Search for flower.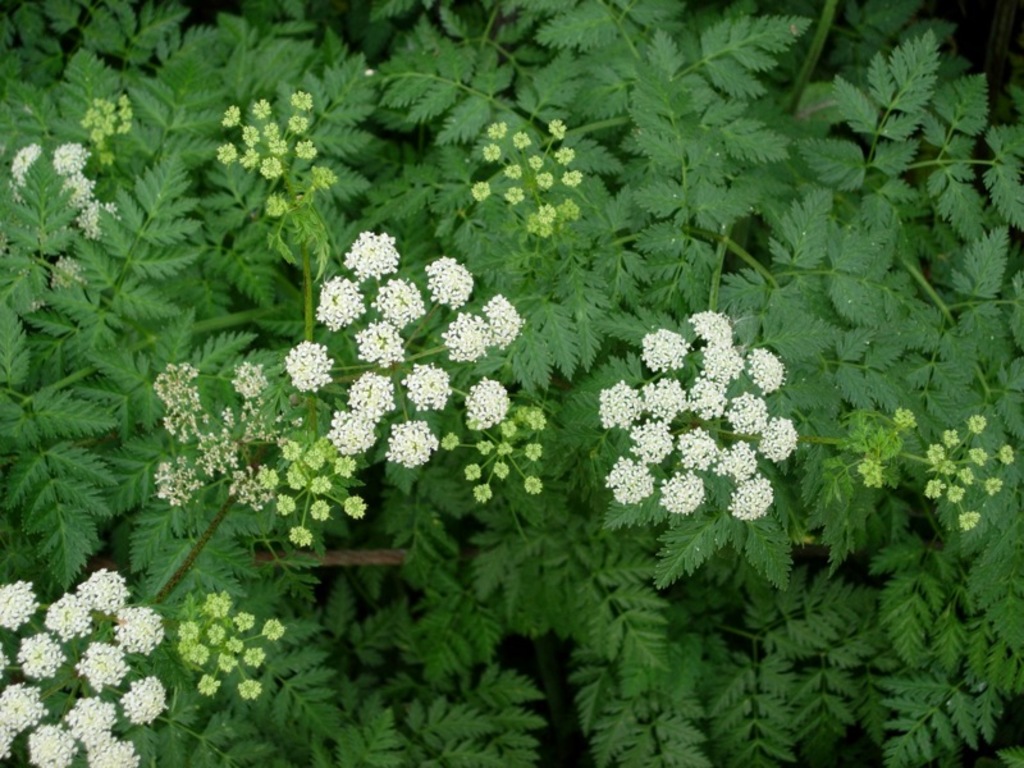
Found at {"left": 500, "top": 182, "right": 530, "bottom": 206}.
